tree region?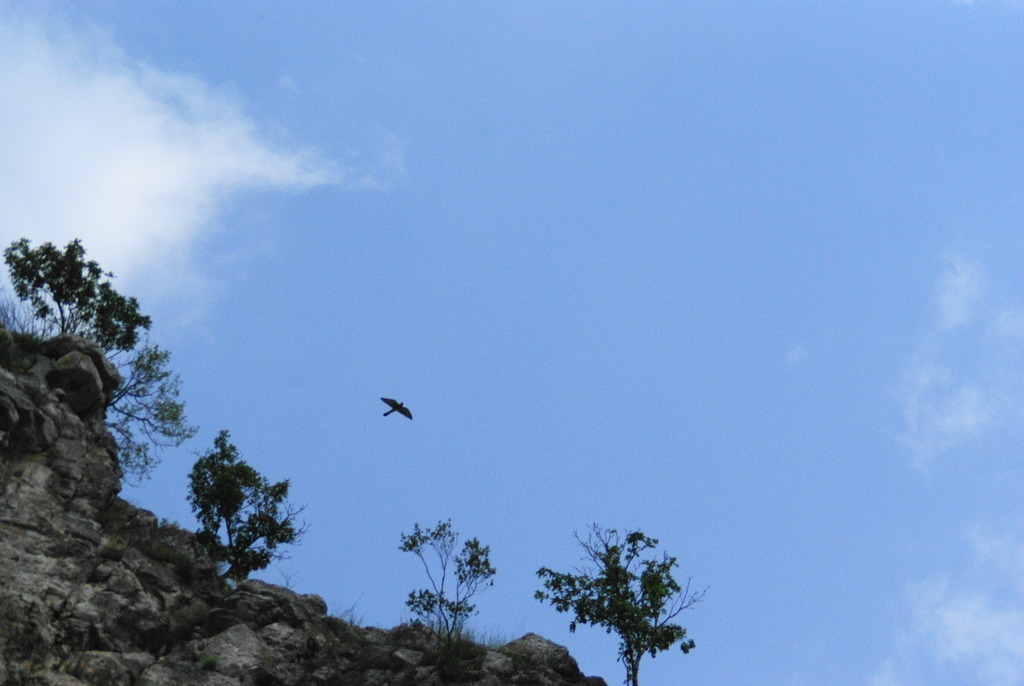
0,234,154,392
